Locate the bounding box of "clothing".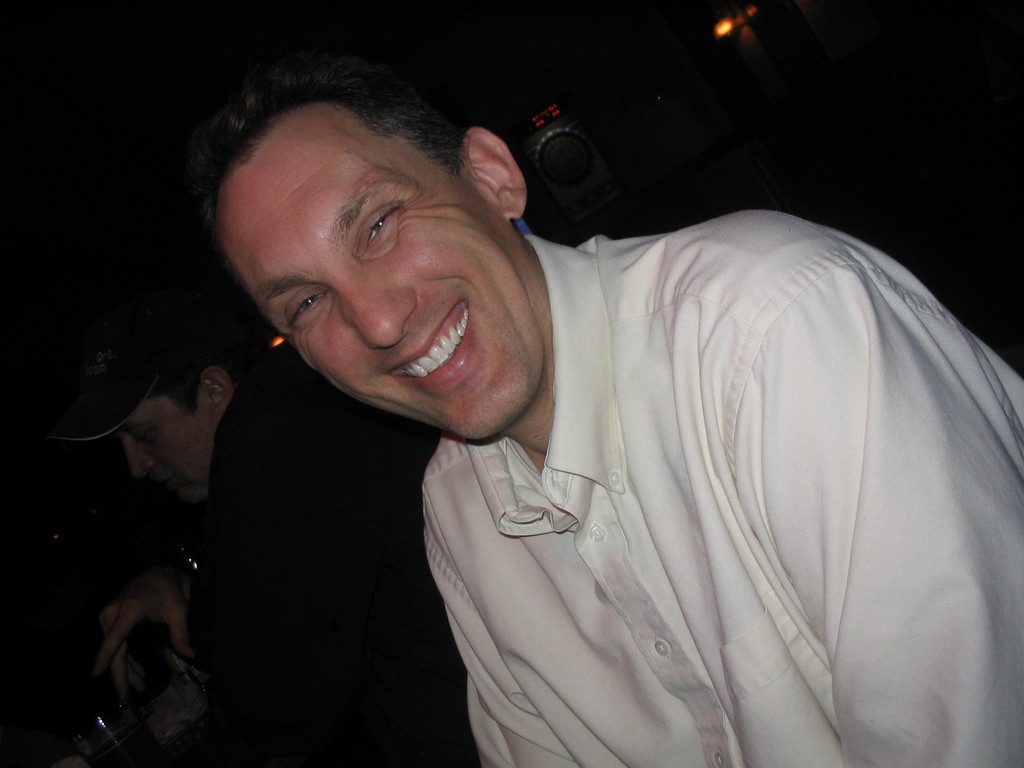
Bounding box: 413/175/1010/751.
